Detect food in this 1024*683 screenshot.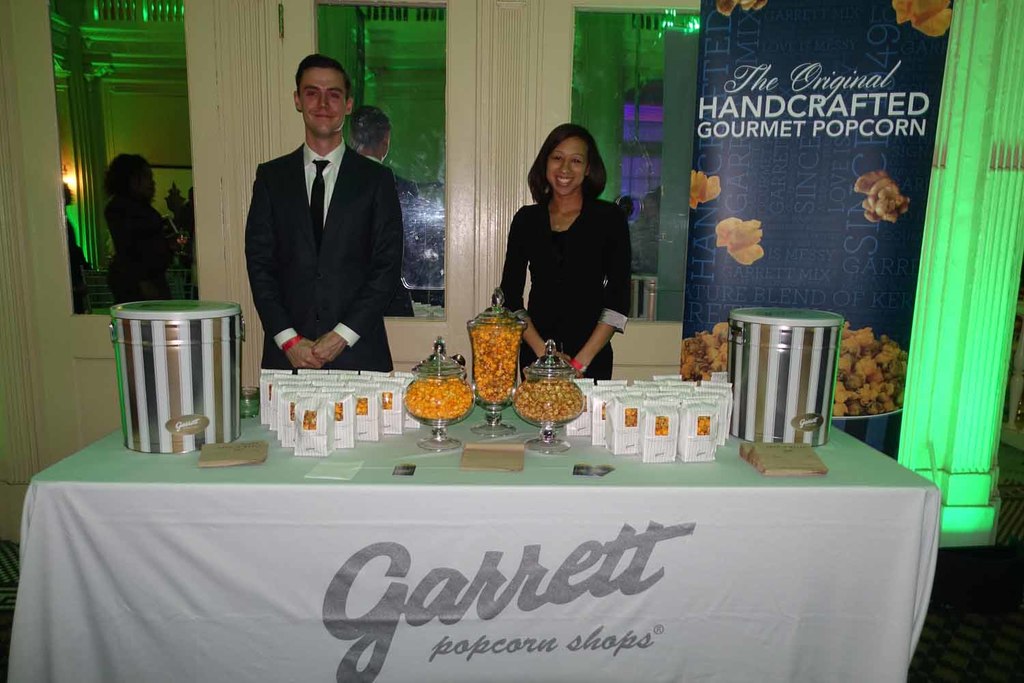
Detection: detection(861, 168, 911, 221).
